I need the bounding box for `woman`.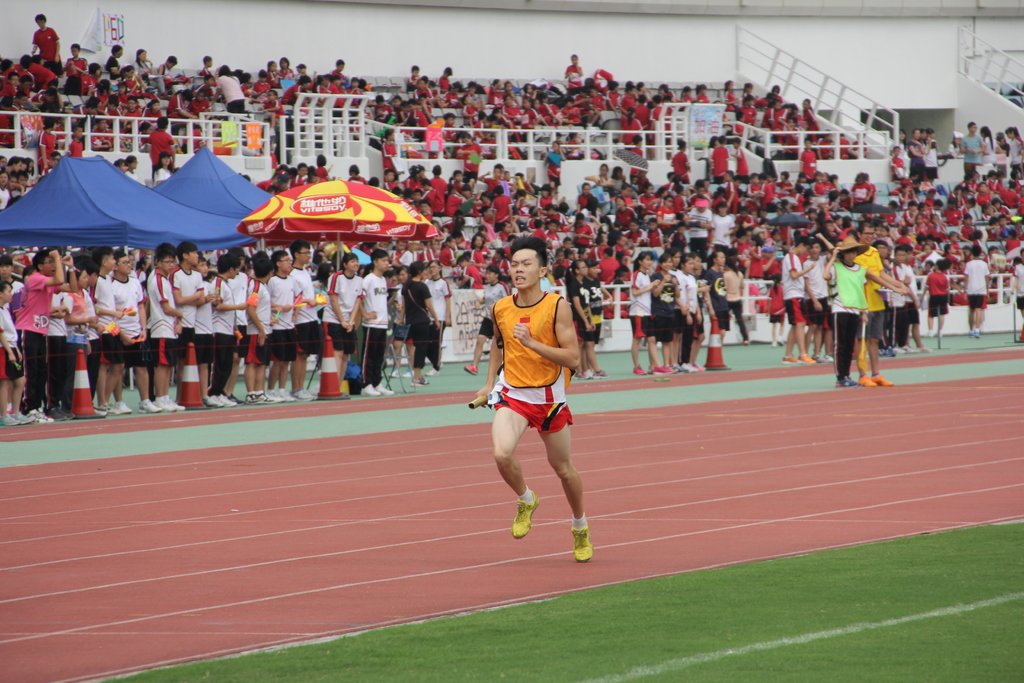
Here it is: [212, 63, 245, 115].
